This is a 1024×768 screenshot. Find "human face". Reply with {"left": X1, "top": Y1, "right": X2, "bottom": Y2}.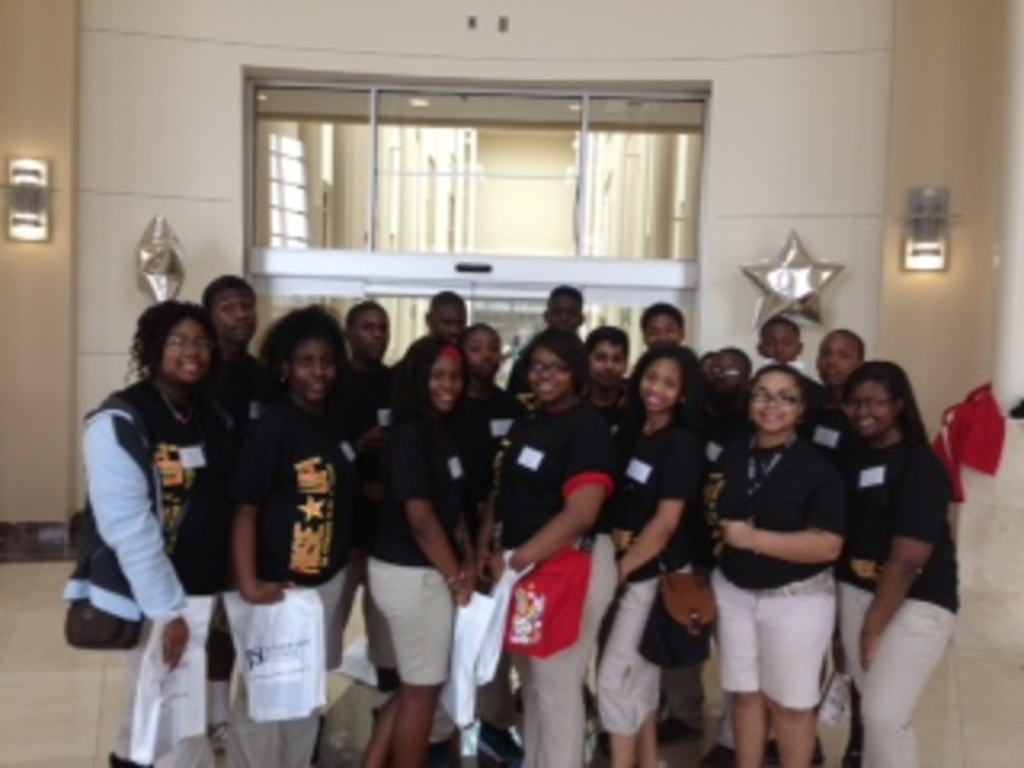
{"left": 637, "top": 304, "right": 685, "bottom": 352}.
